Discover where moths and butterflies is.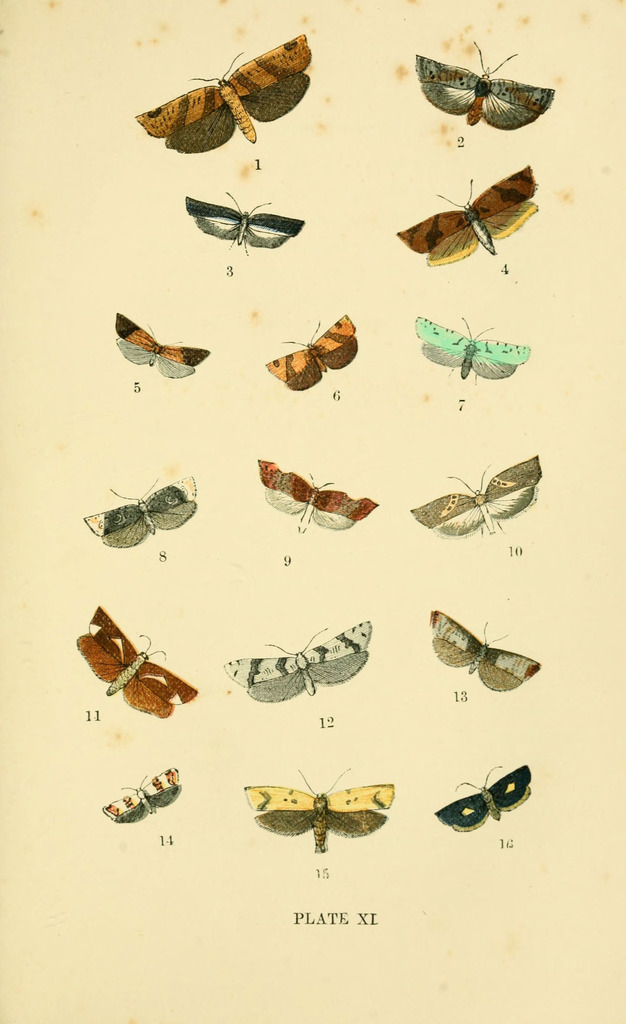
Discovered at detection(412, 316, 531, 389).
